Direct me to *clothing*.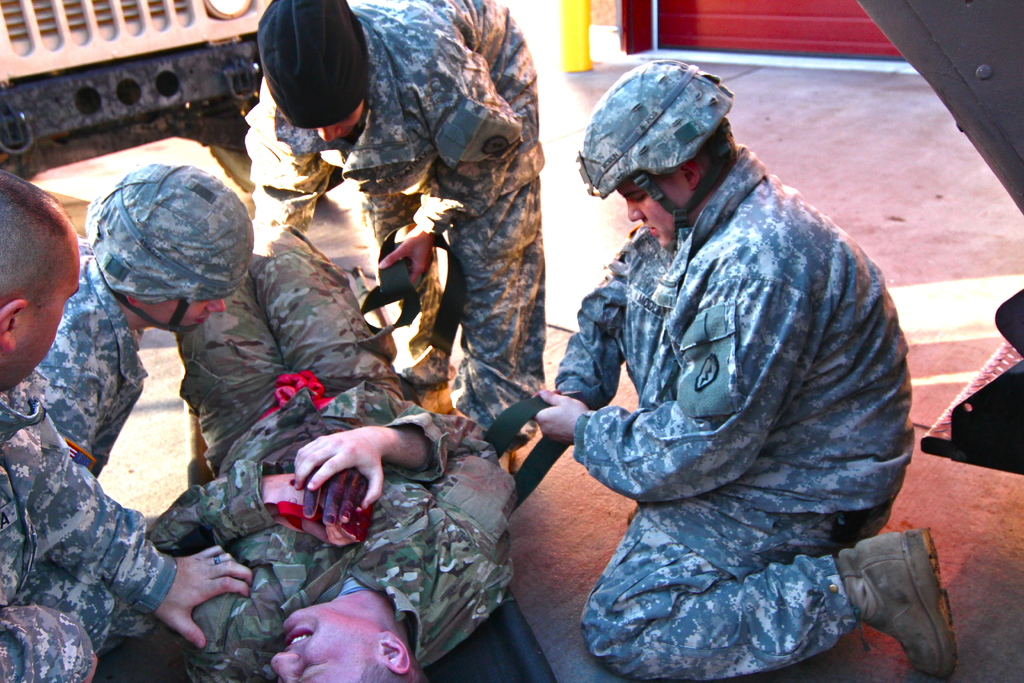
Direction: BBox(40, 259, 152, 477).
